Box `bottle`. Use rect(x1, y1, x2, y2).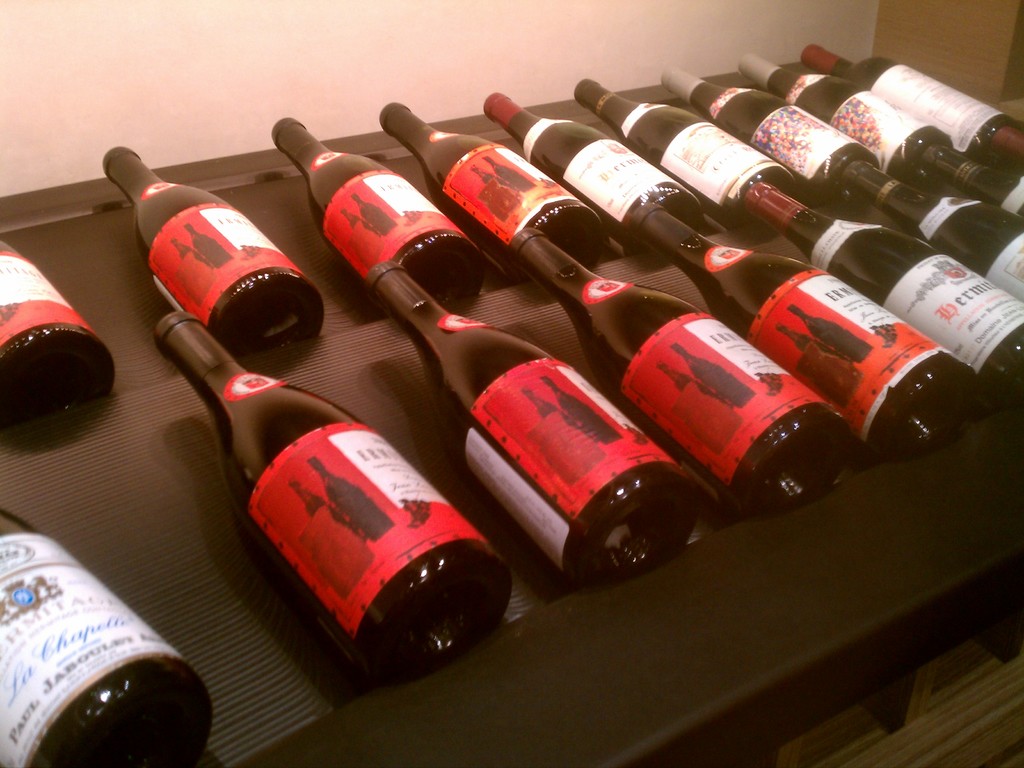
rect(991, 123, 1023, 170).
